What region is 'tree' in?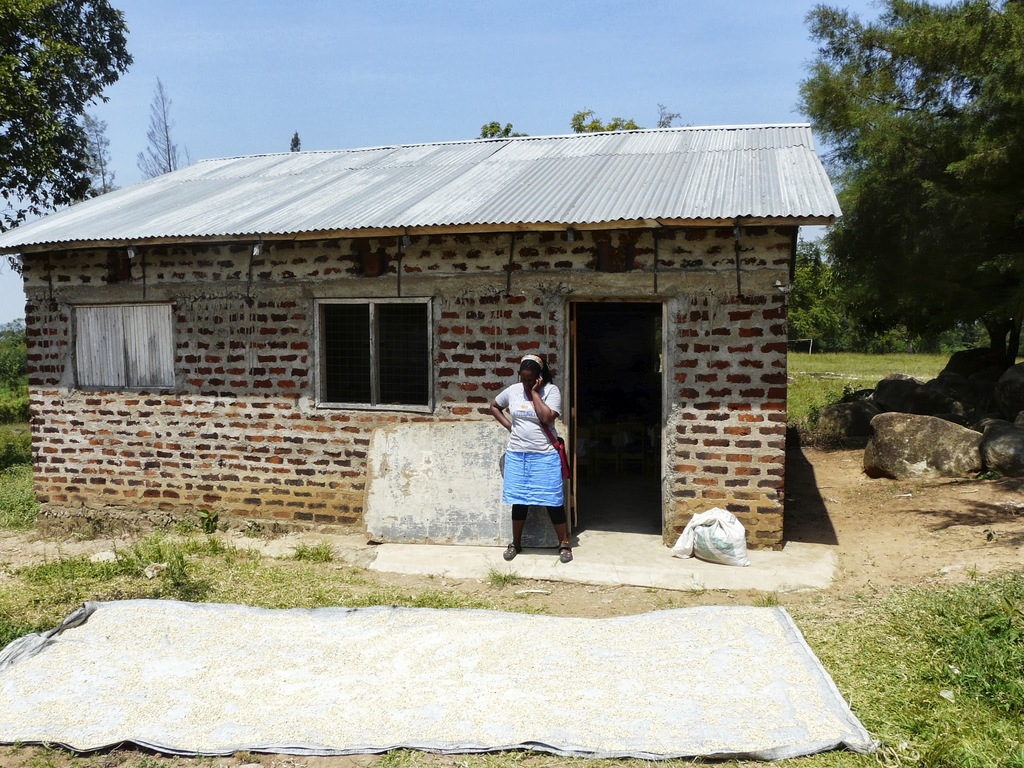
81/115/124/198.
